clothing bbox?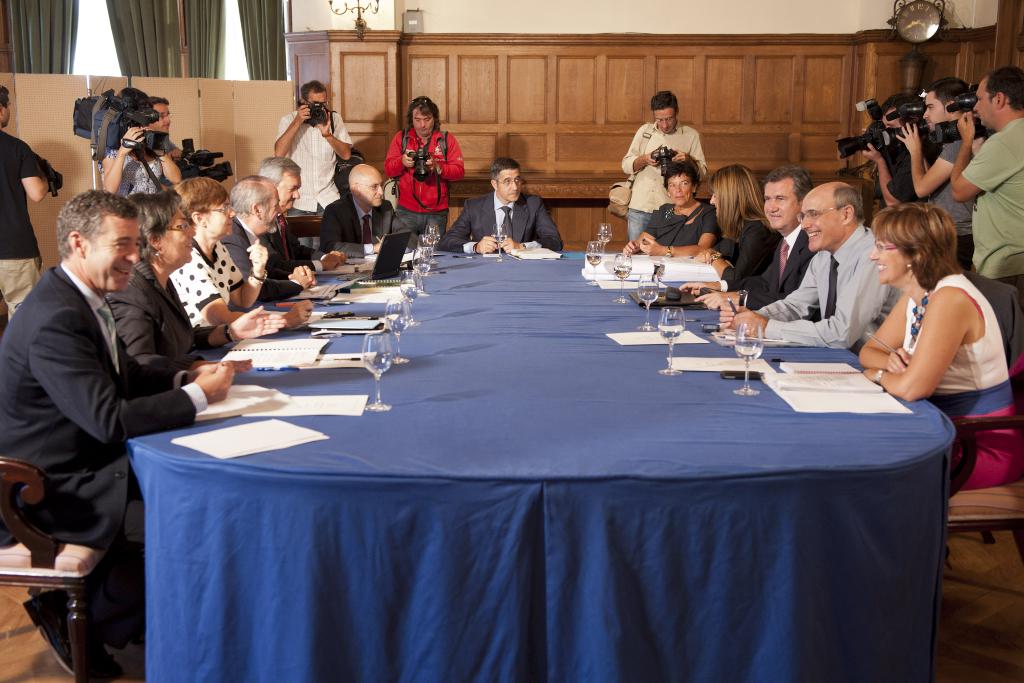
[left=171, top=238, right=246, bottom=339]
